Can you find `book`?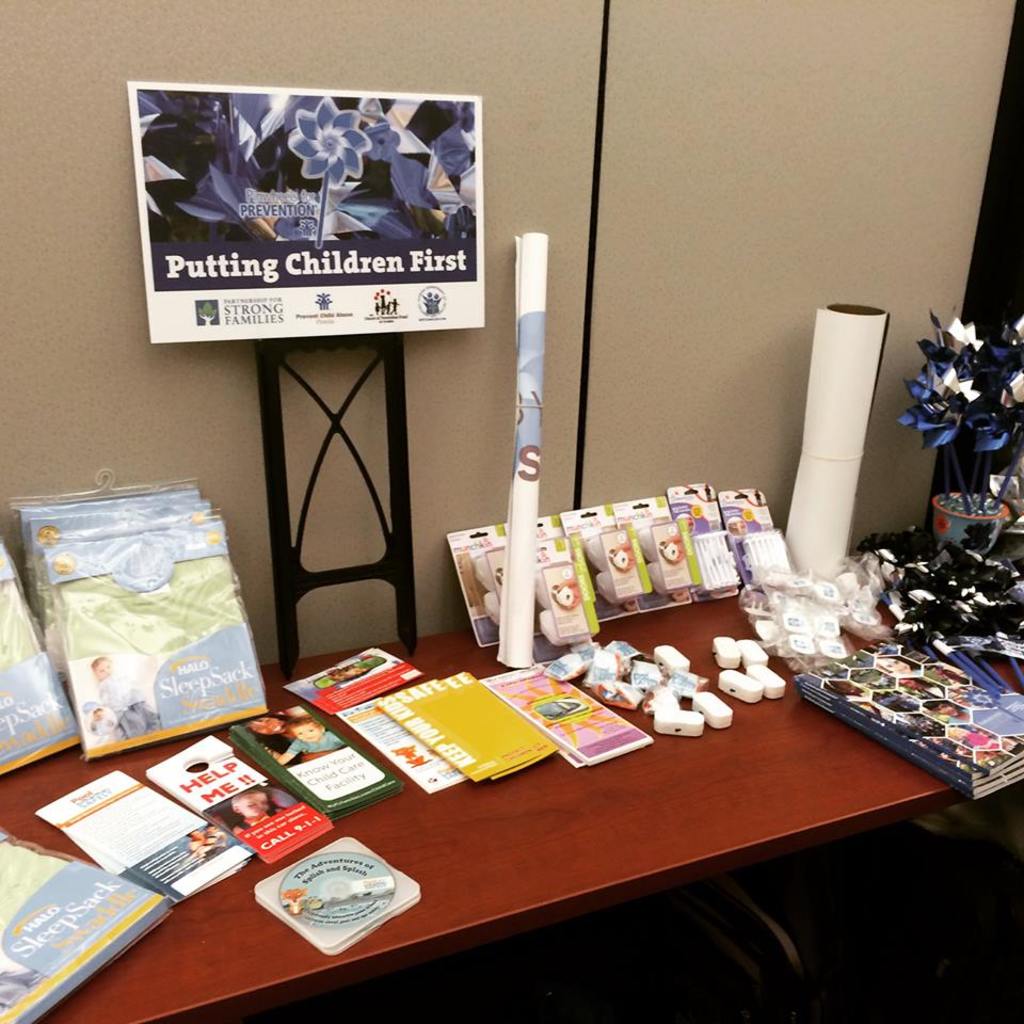
Yes, bounding box: detection(378, 671, 558, 788).
